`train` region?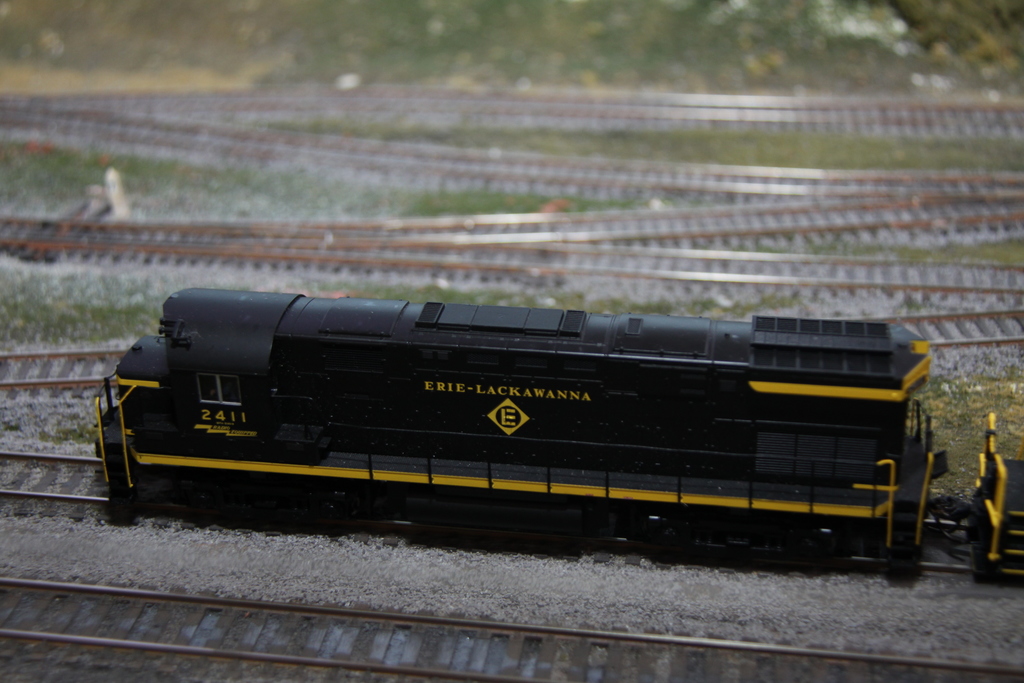
pyautogui.locateOnScreen(96, 279, 1023, 580)
